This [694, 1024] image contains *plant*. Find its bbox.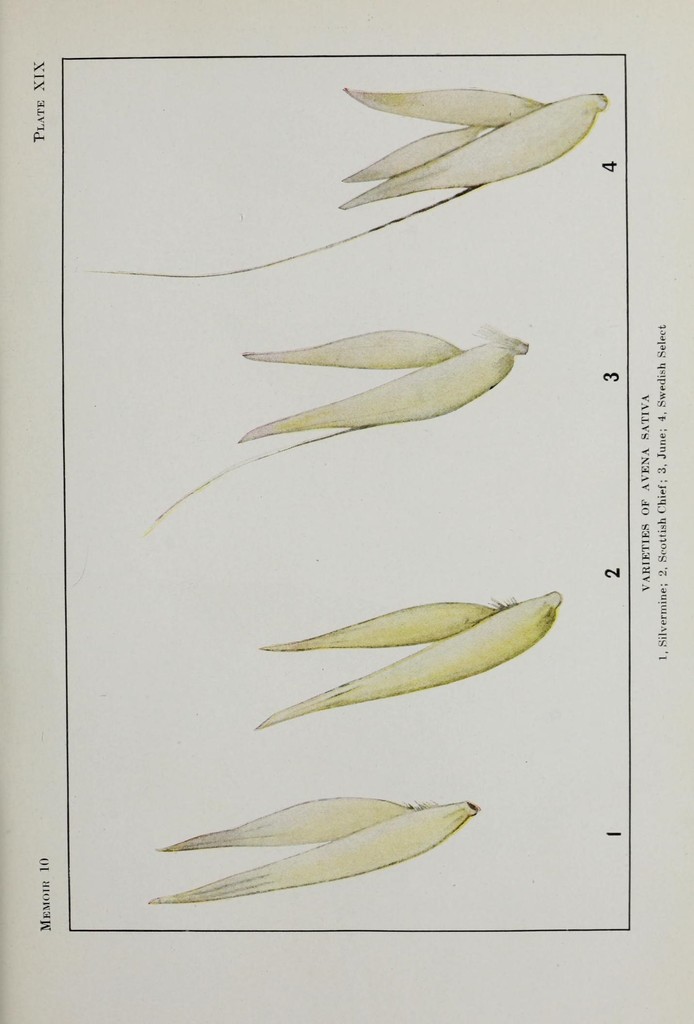
137, 788, 478, 914.
